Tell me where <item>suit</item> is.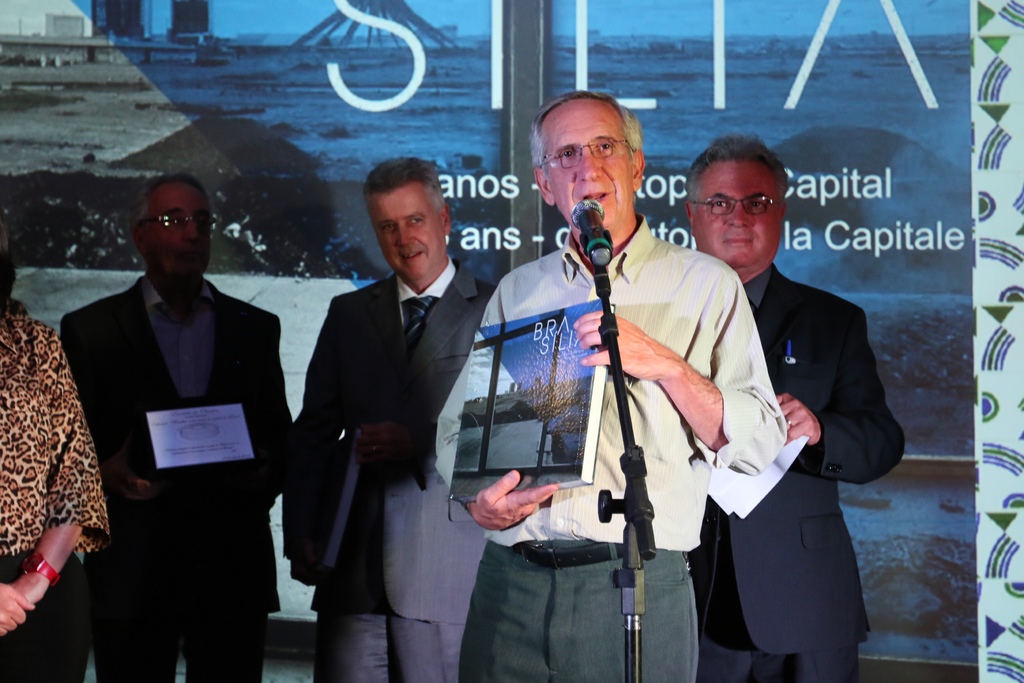
<item>suit</item> is at 278 257 492 682.
